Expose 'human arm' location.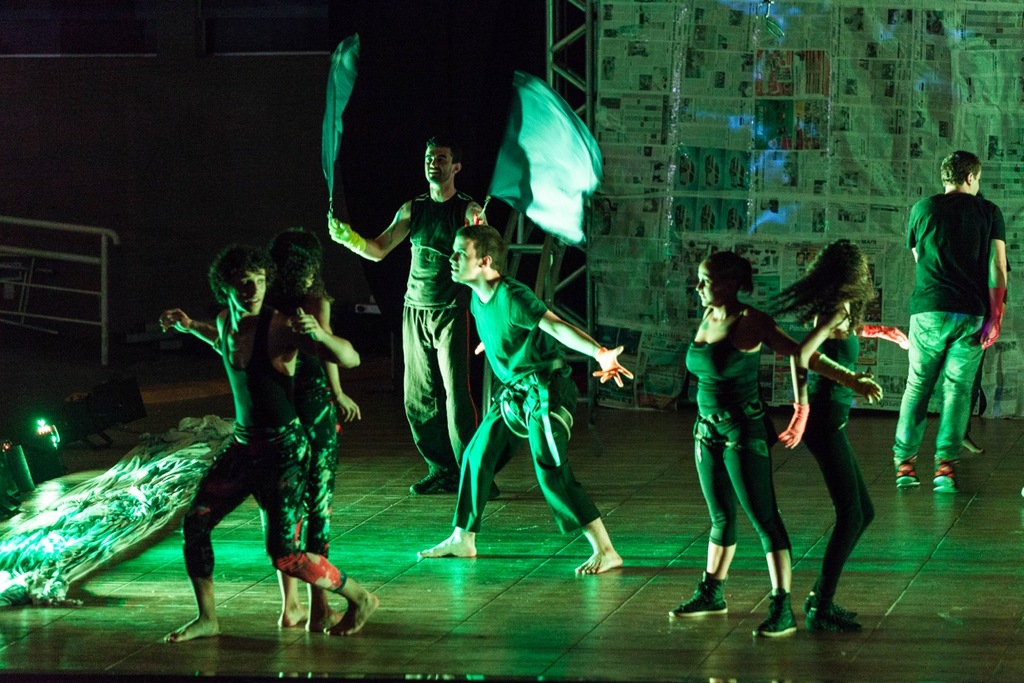
Exposed at bbox(312, 295, 357, 423).
